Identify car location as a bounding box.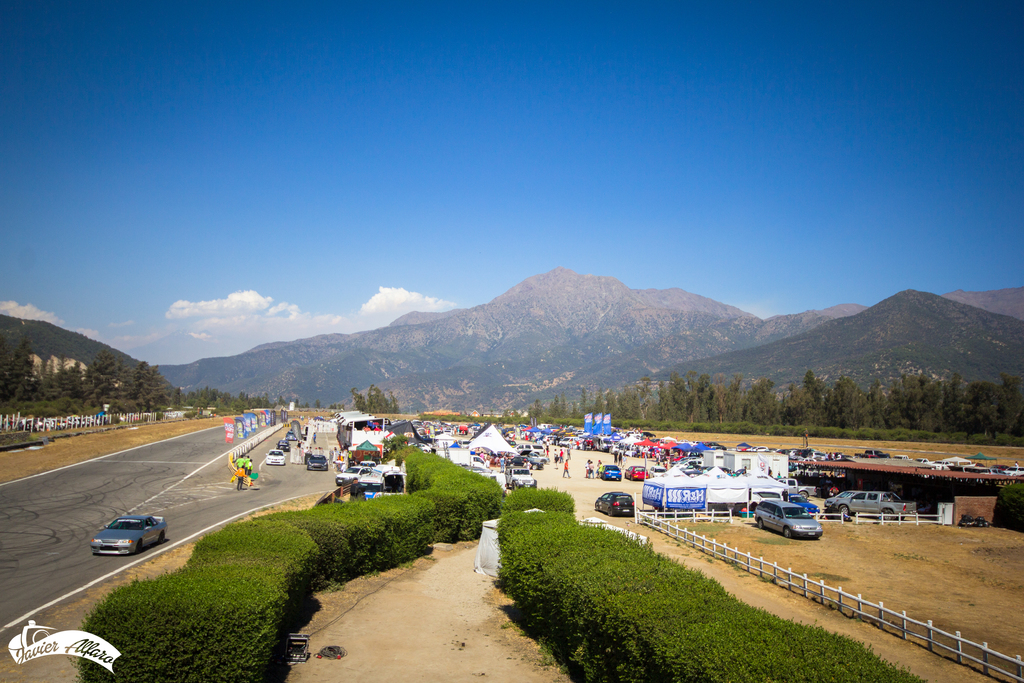
x1=90 y1=514 x2=166 y2=562.
